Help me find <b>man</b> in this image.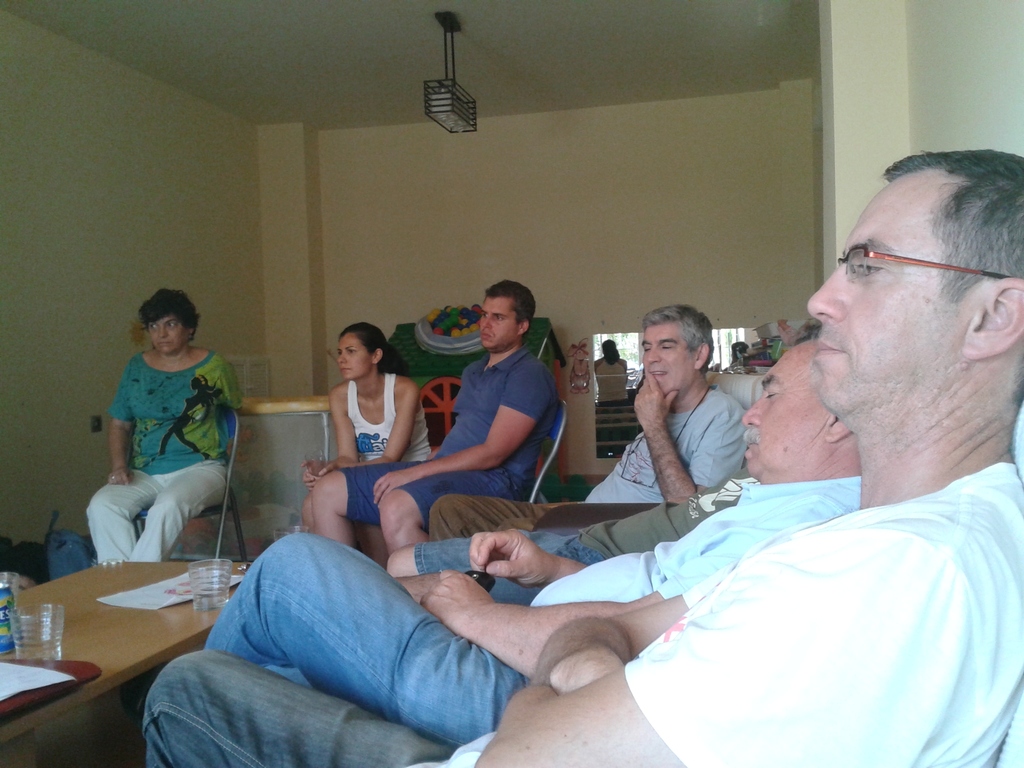
Found it: [left=202, top=321, right=860, bottom=751].
